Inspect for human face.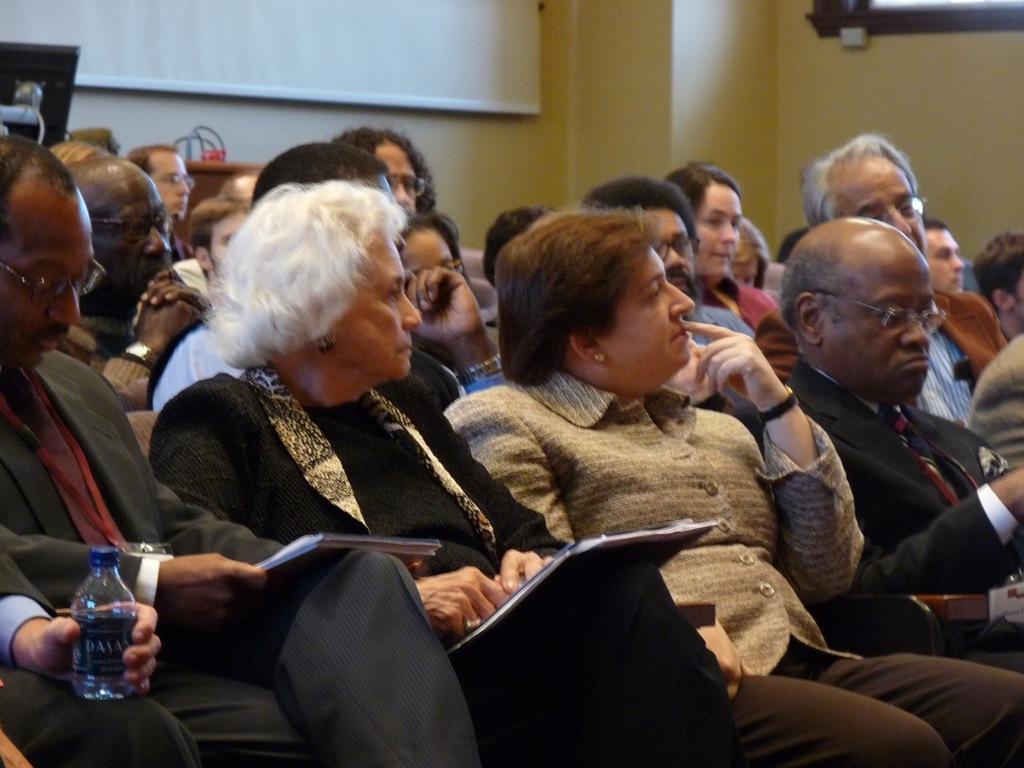
Inspection: 820 244 934 398.
